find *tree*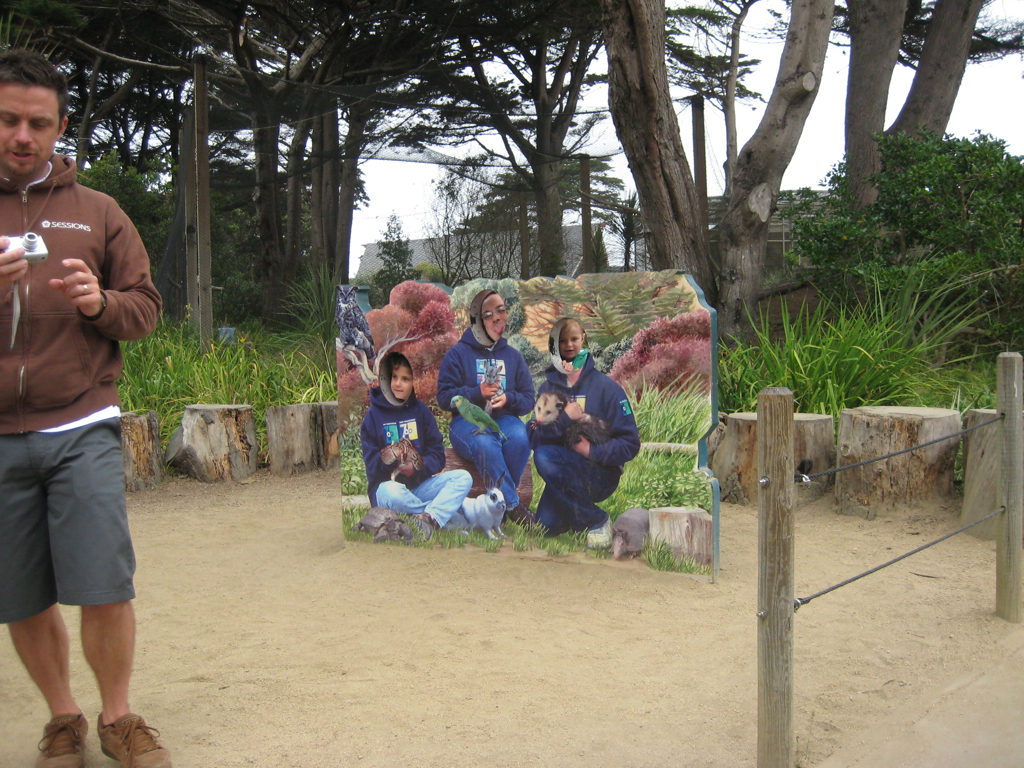
[x1=372, y1=208, x2=415, y2=299]
